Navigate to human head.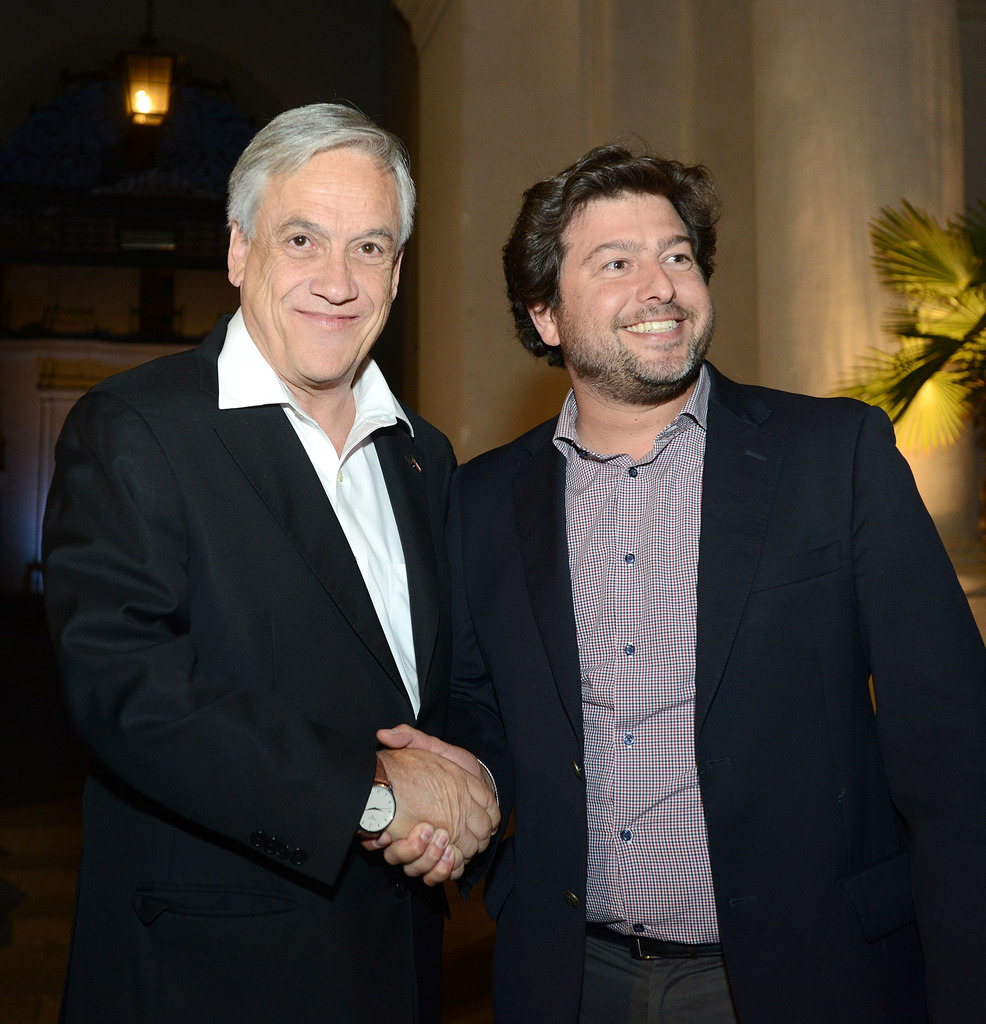
Navigation target: (213, 100, 428, 354).
